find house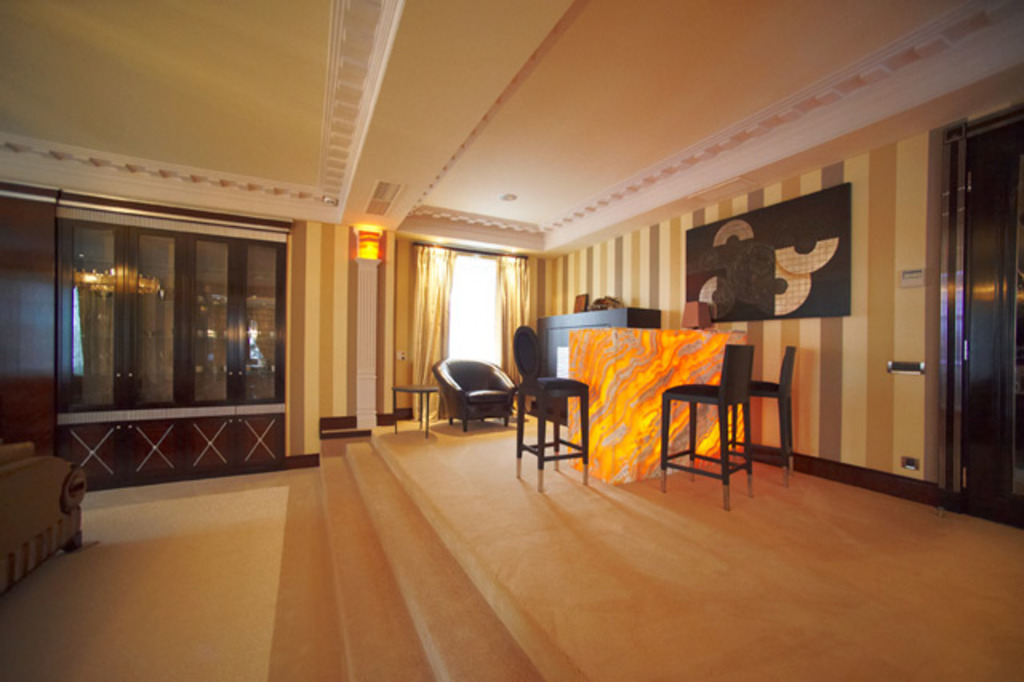
locate(0, 0, 1022, 680)
